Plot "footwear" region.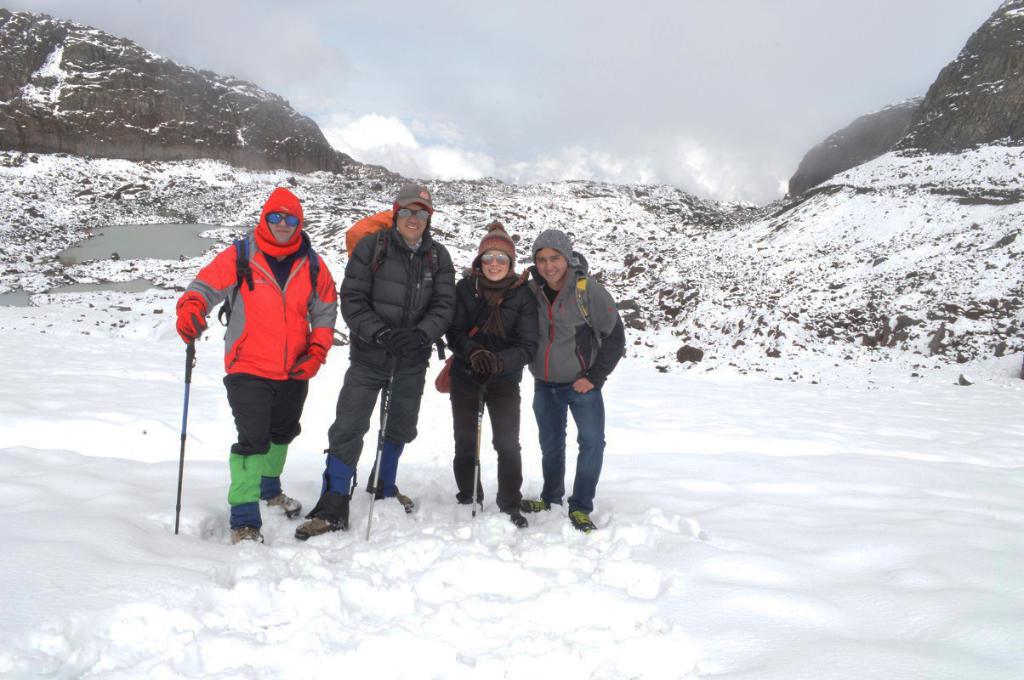
Plotted at {"left": 295, "top": 514, "right": 352, "bottom": 535}.
